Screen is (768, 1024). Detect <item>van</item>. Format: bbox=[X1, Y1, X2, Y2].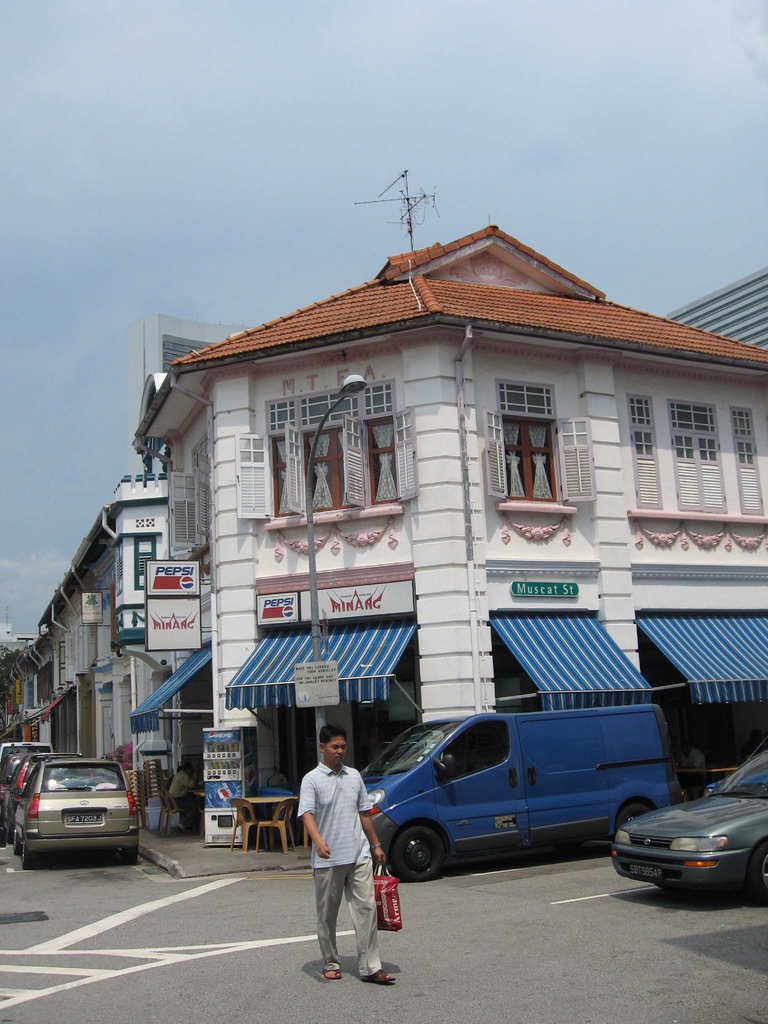
bbox=[360, 700, 684, 882].
